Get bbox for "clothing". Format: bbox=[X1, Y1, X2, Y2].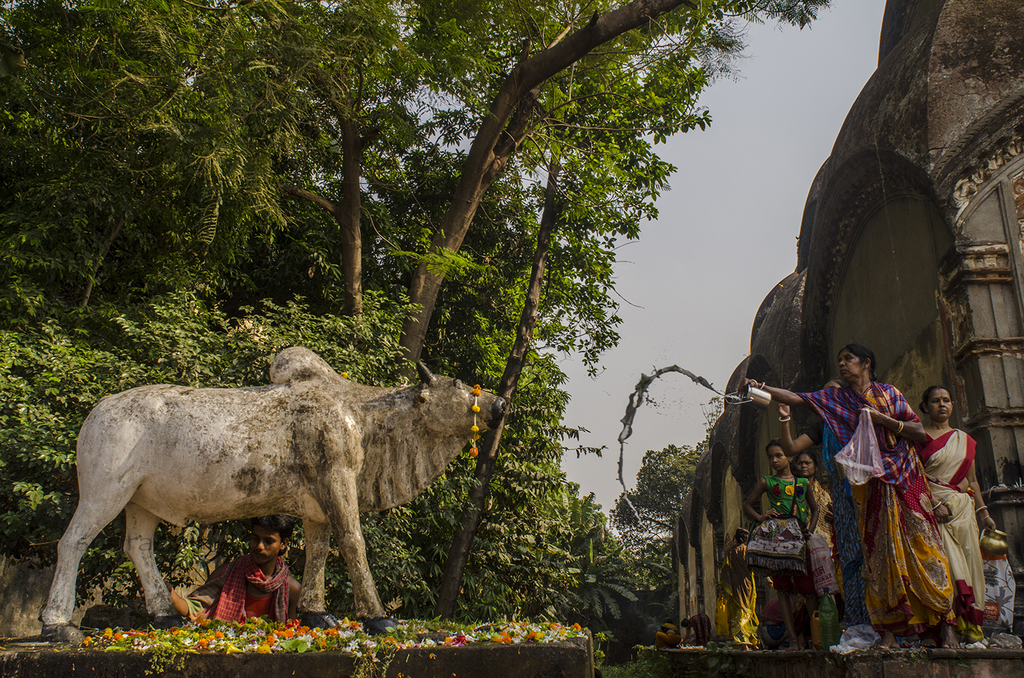
bbox=[760, 474, 809, 625].
